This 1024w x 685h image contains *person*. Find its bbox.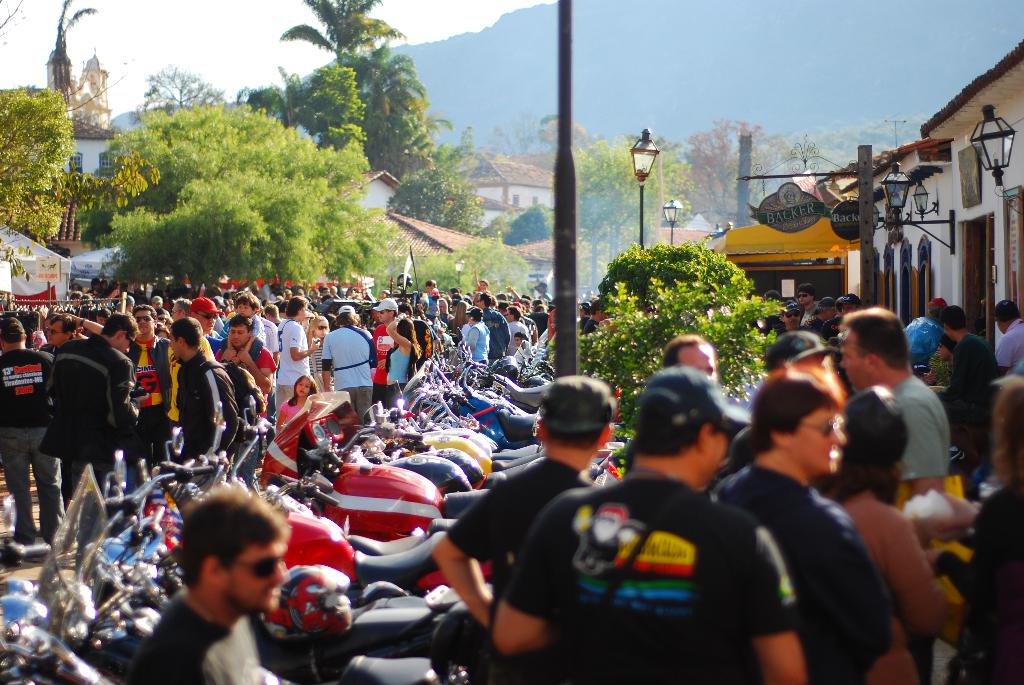
locate(44, 303, 119, 519).
